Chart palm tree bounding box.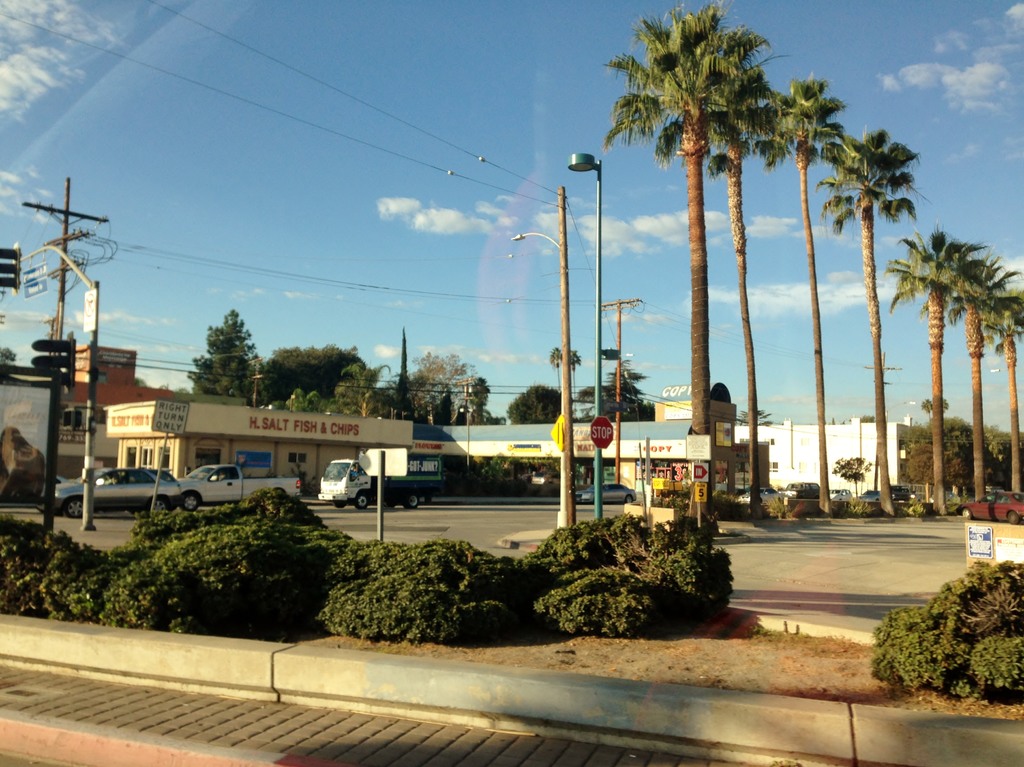
Charted: 882, 235, 1001, 500.
